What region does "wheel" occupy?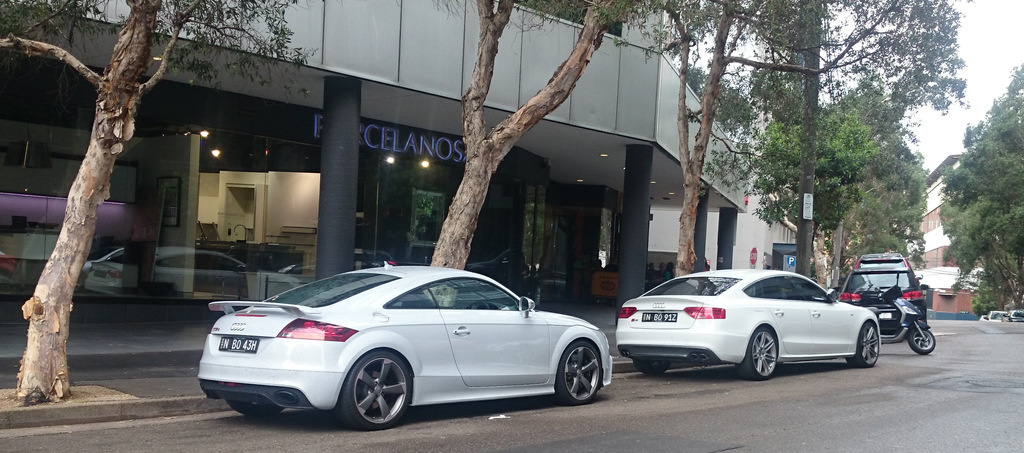
x1=228 y1=401 x2=282 y2=418.
